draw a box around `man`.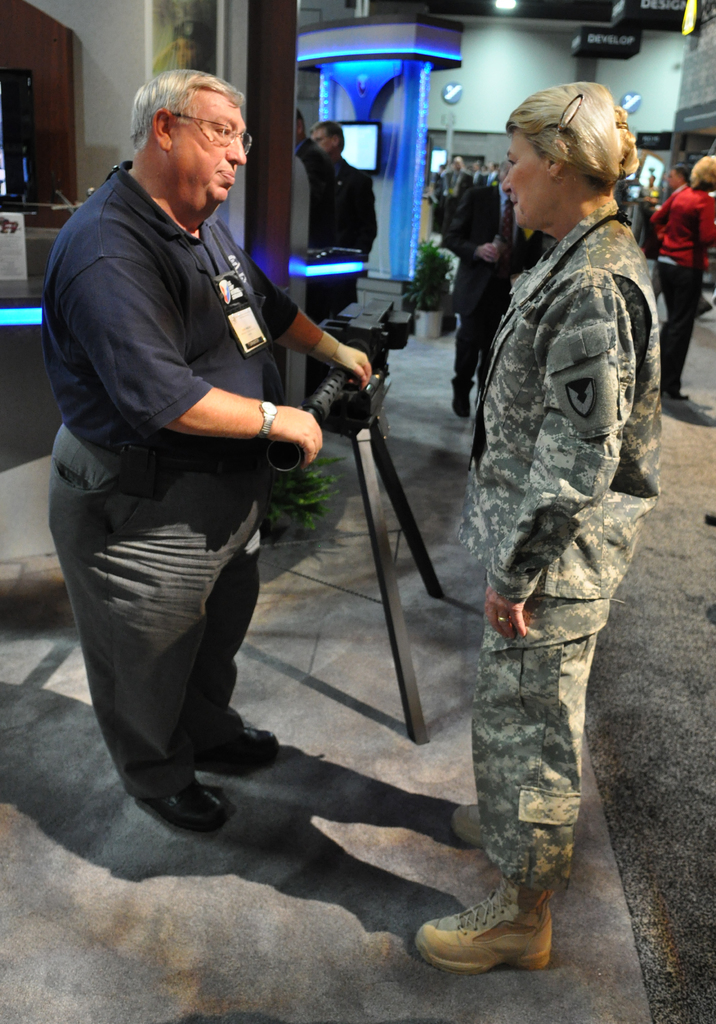
443,170,543,420.
